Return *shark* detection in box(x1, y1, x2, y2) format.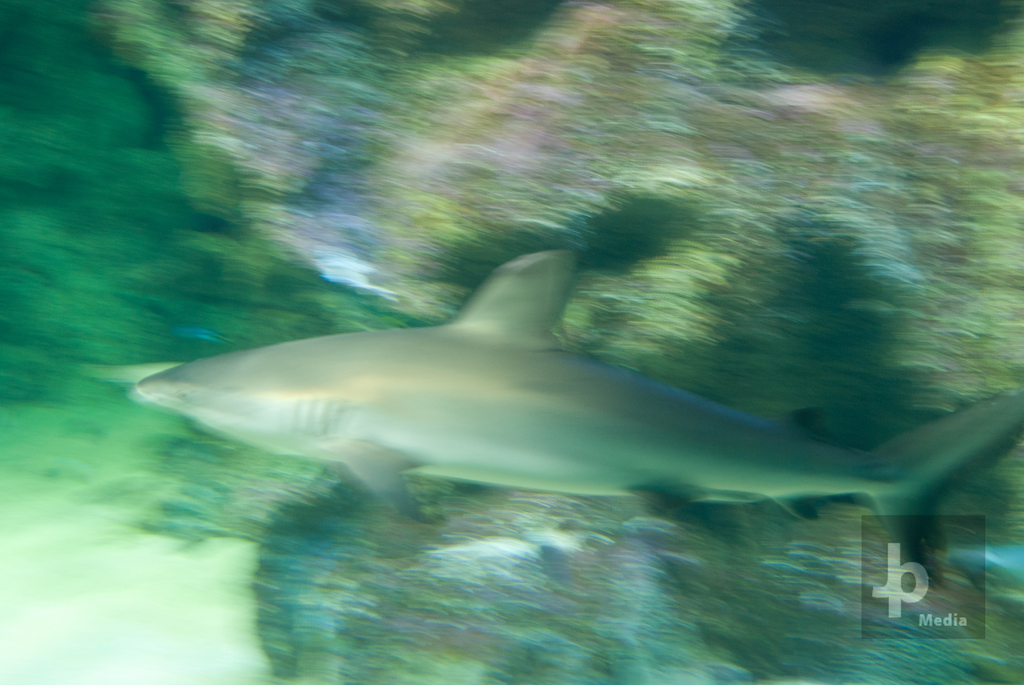
box(123, 234, 1008, 574).
